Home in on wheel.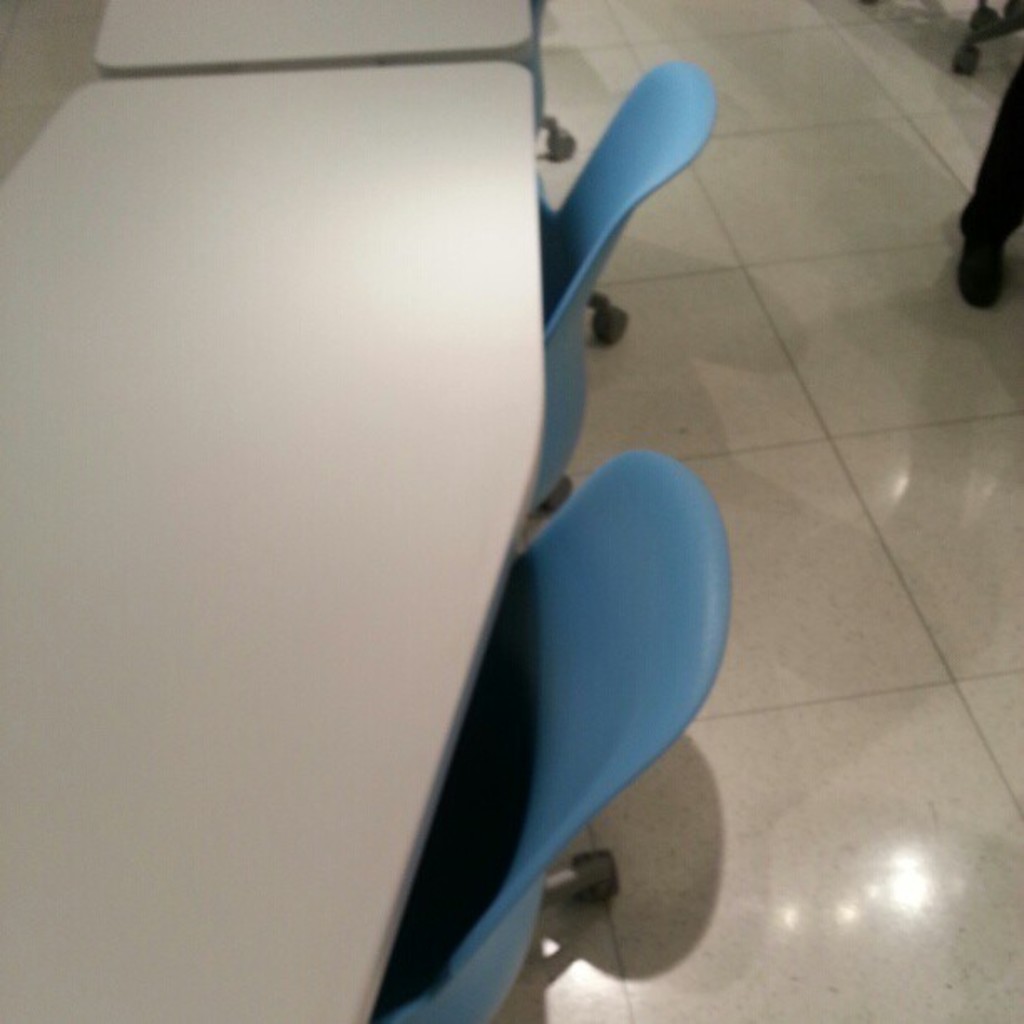
Homed in at {"left": 572, "top": 845, "right": 622, "bottom": 899}.
